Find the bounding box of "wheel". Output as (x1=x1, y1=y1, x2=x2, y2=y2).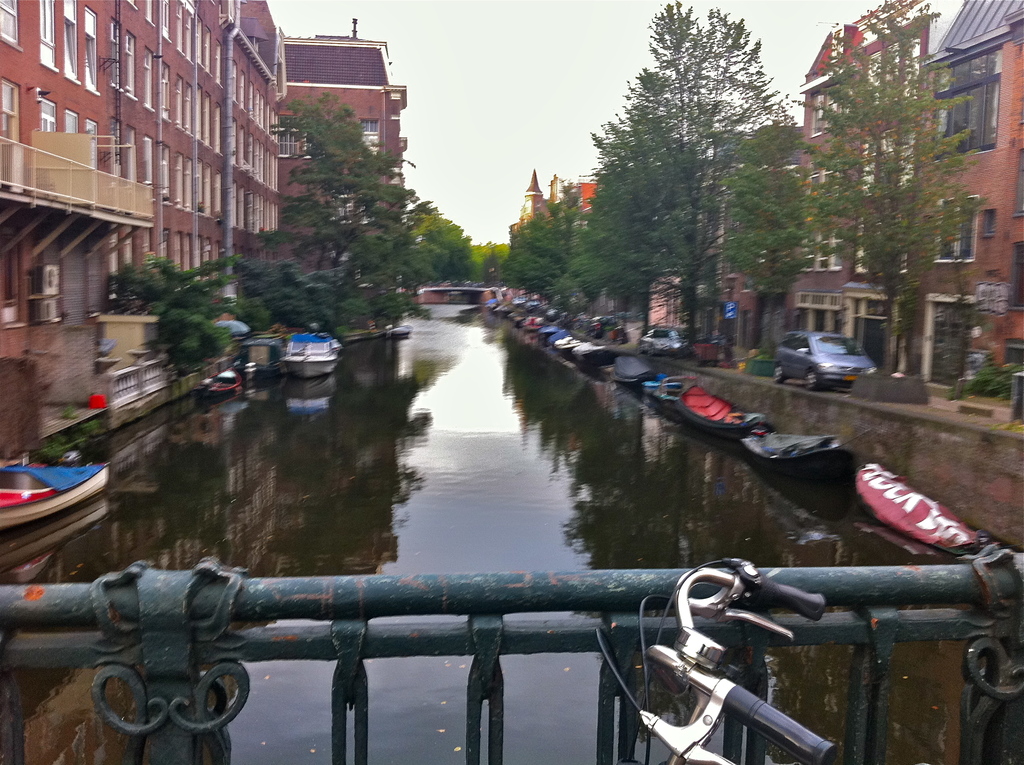
(x1=774, y1=364, x2=782, y2=383).
